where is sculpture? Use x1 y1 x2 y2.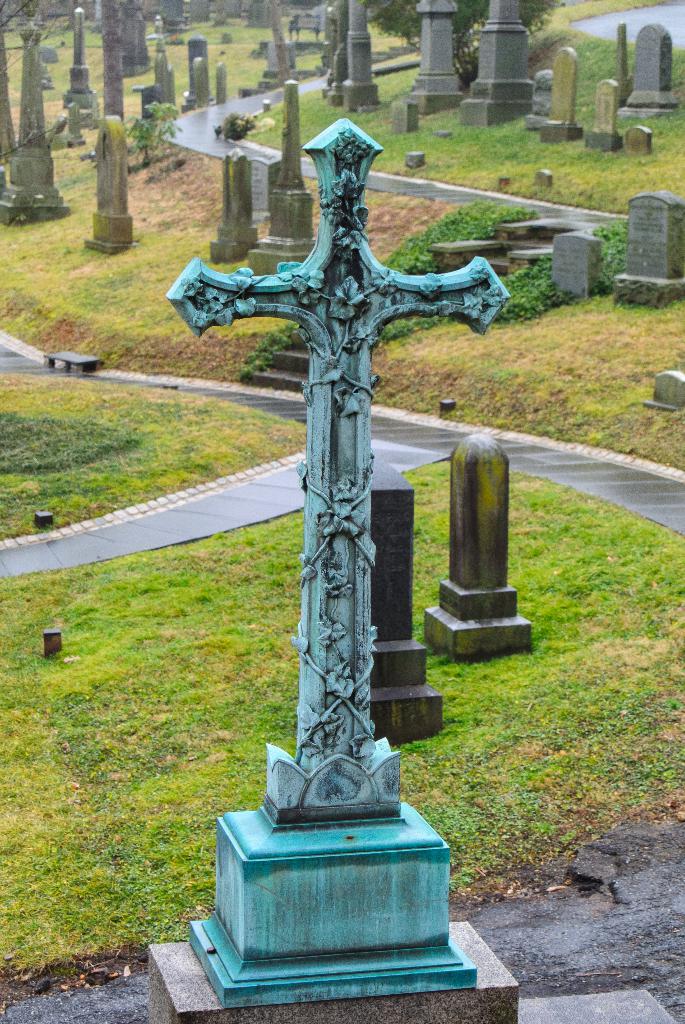
203 57 496 906.
